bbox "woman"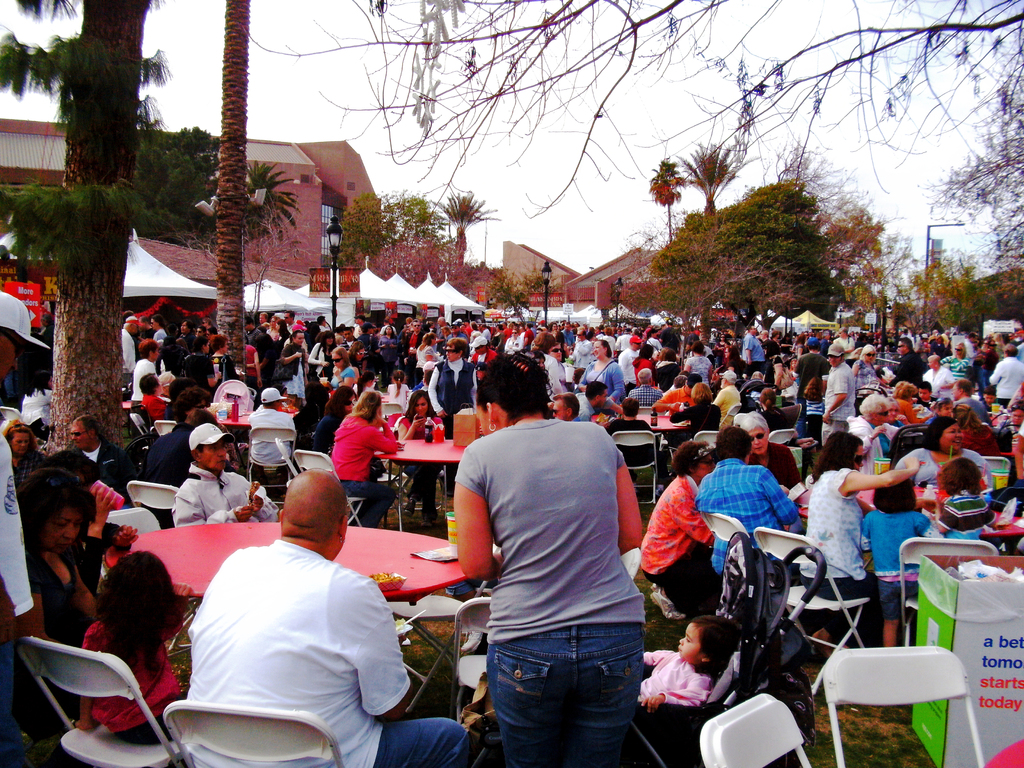
[left=376, top=324, right=397, bottom=360]
